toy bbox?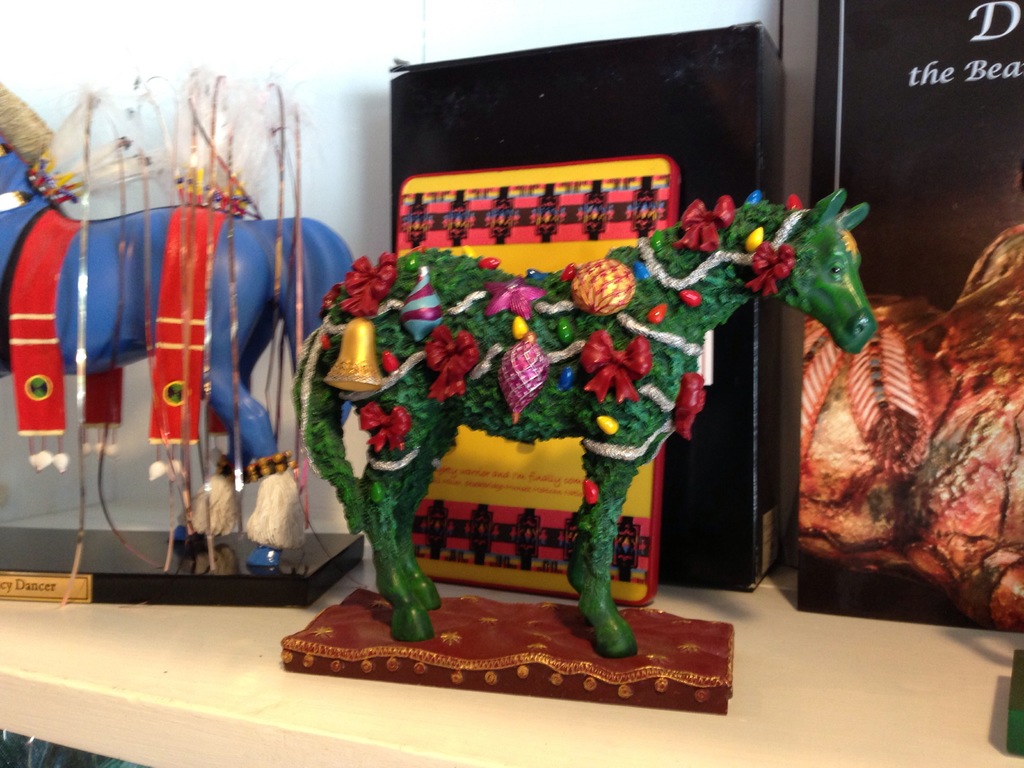
<box>275,180,895,686</box>
